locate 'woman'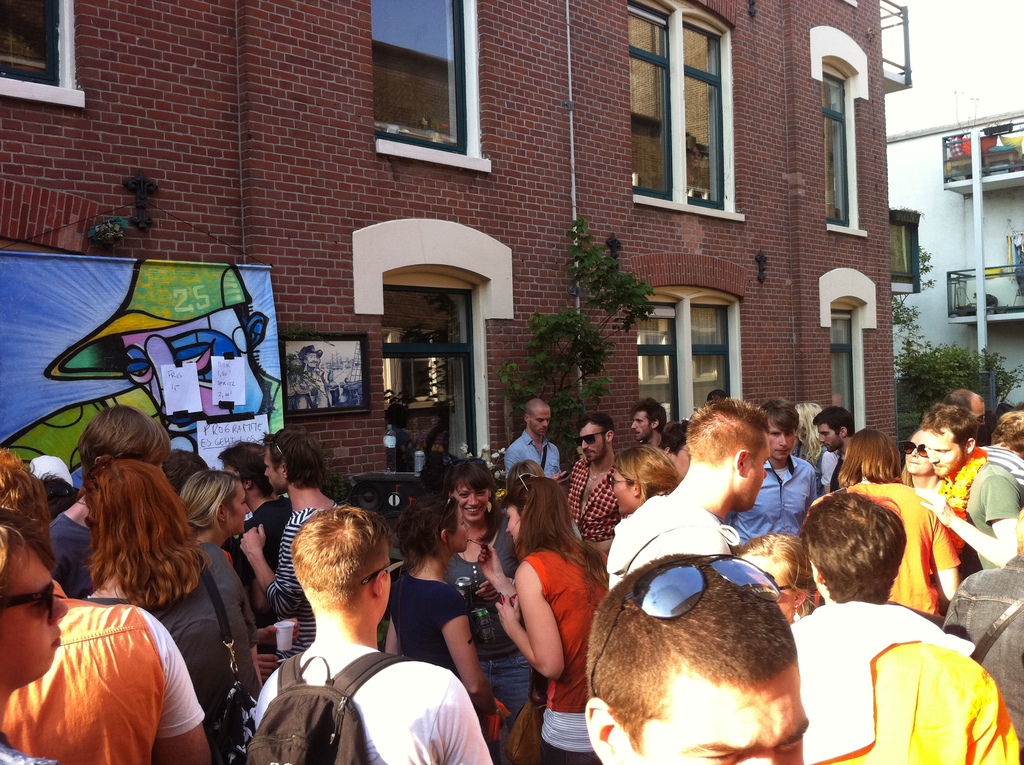
(441,456,531,764)
